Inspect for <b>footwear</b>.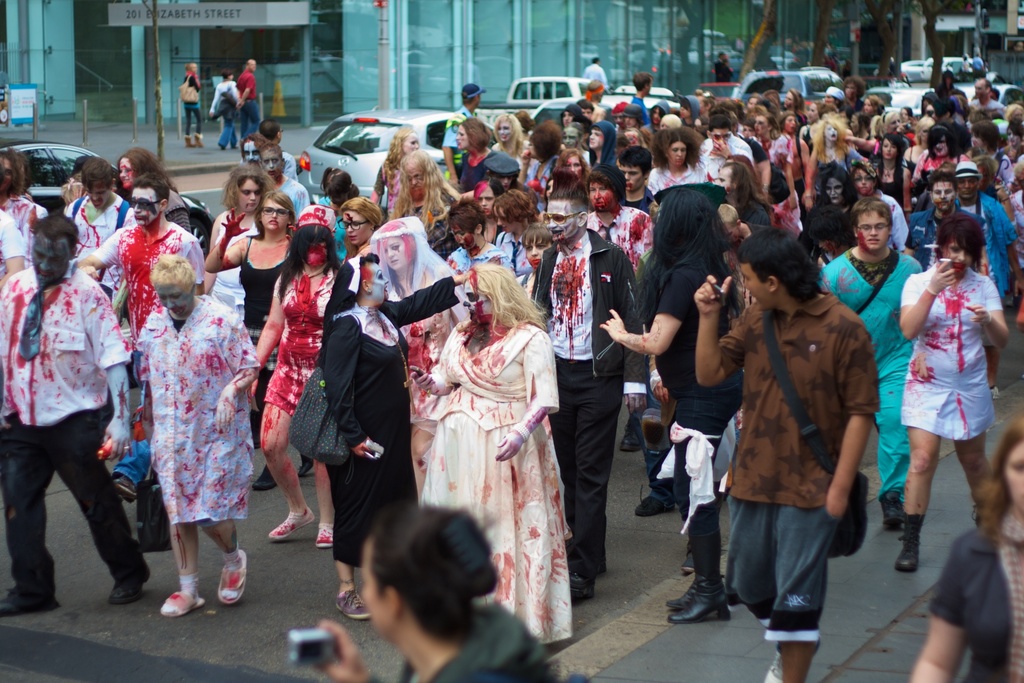
Inspection: [298,453,310,481].
